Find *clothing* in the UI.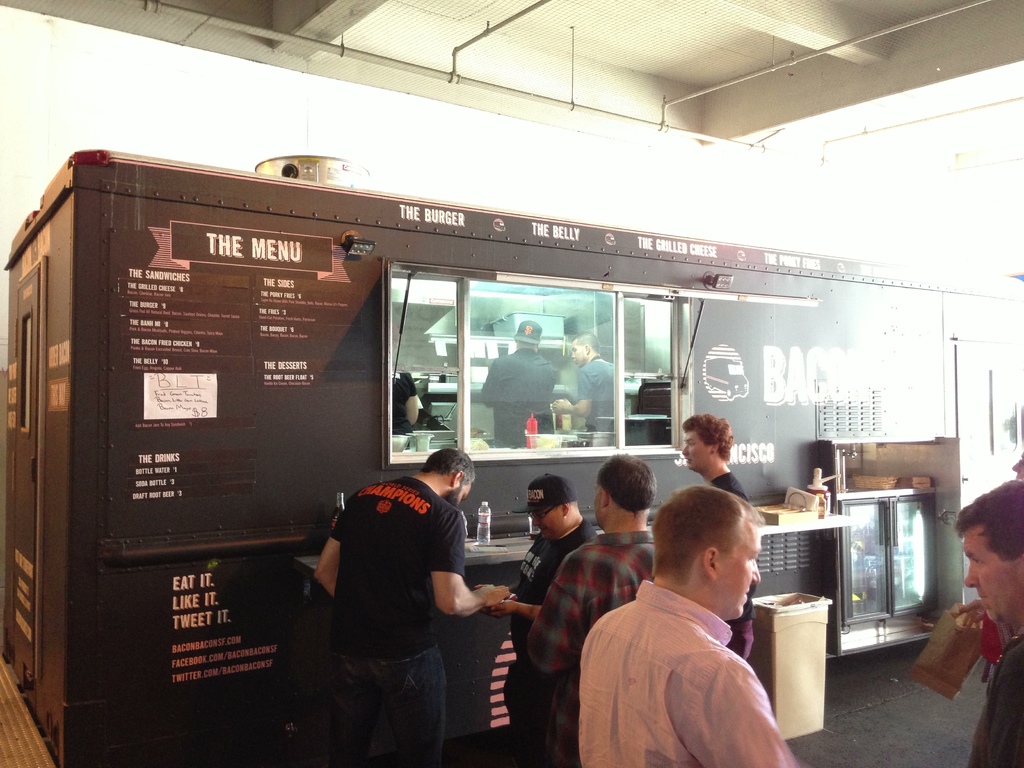
UI element at select_region(476, 347, 558, 449).
